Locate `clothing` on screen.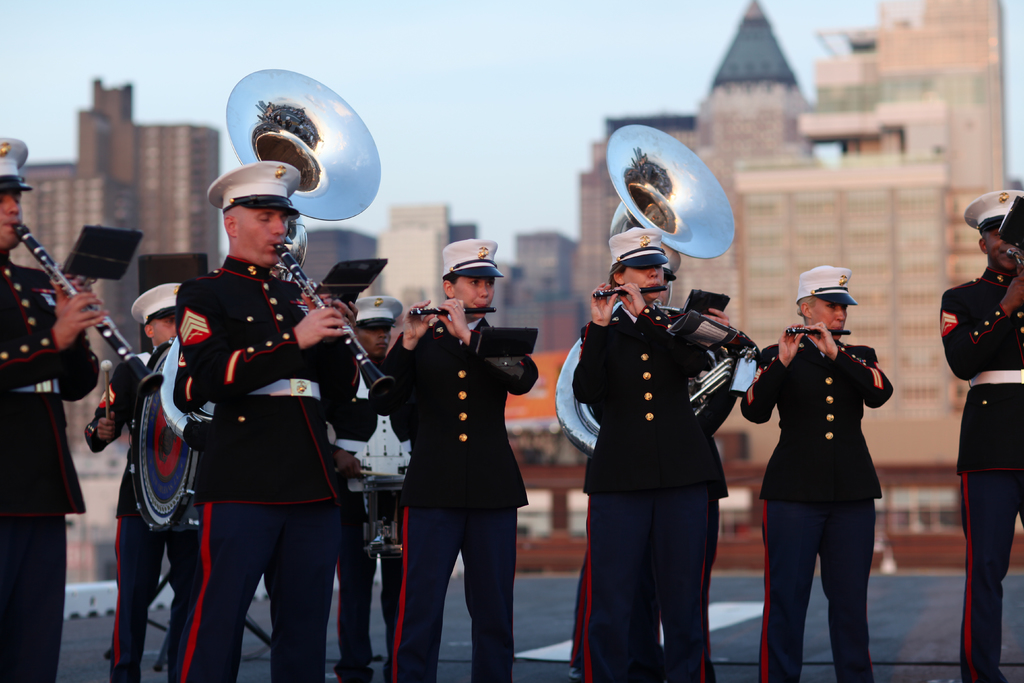
On screen at box=[0, 246, 102, 682].
